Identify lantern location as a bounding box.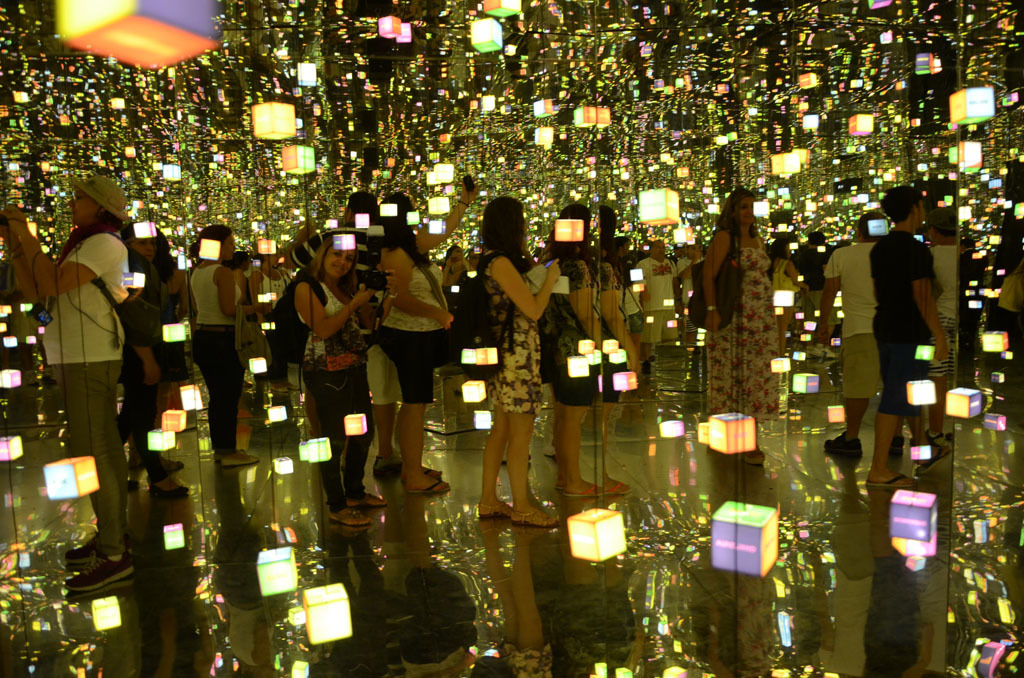
379/205/396/217.
